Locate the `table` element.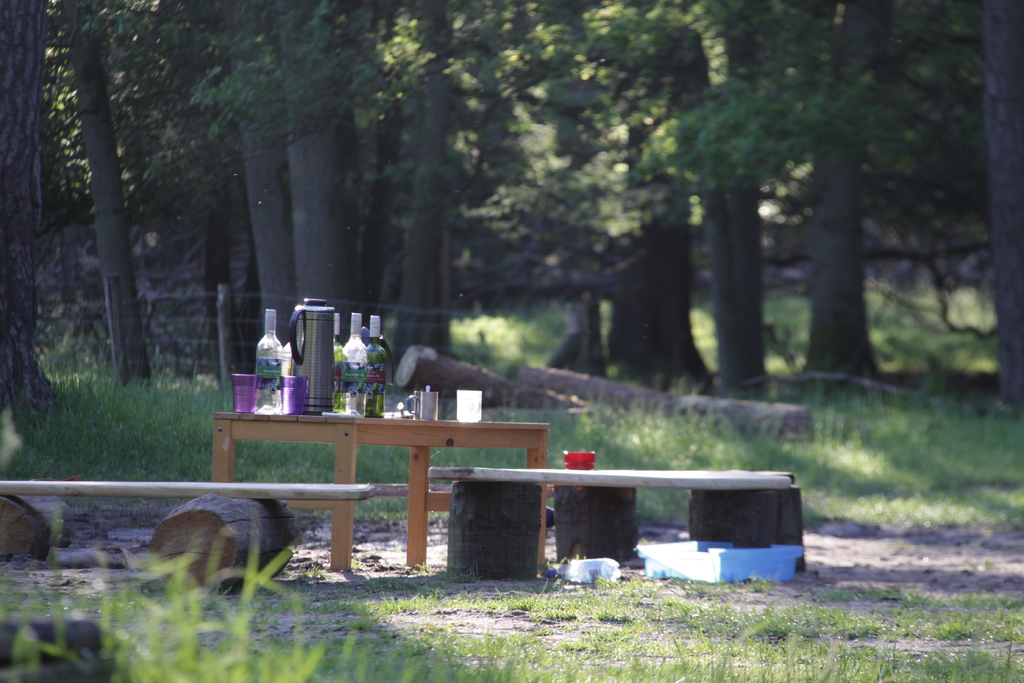
Element bbox: pyautogui.locateOnScreen(192, 409, 547, 566).
